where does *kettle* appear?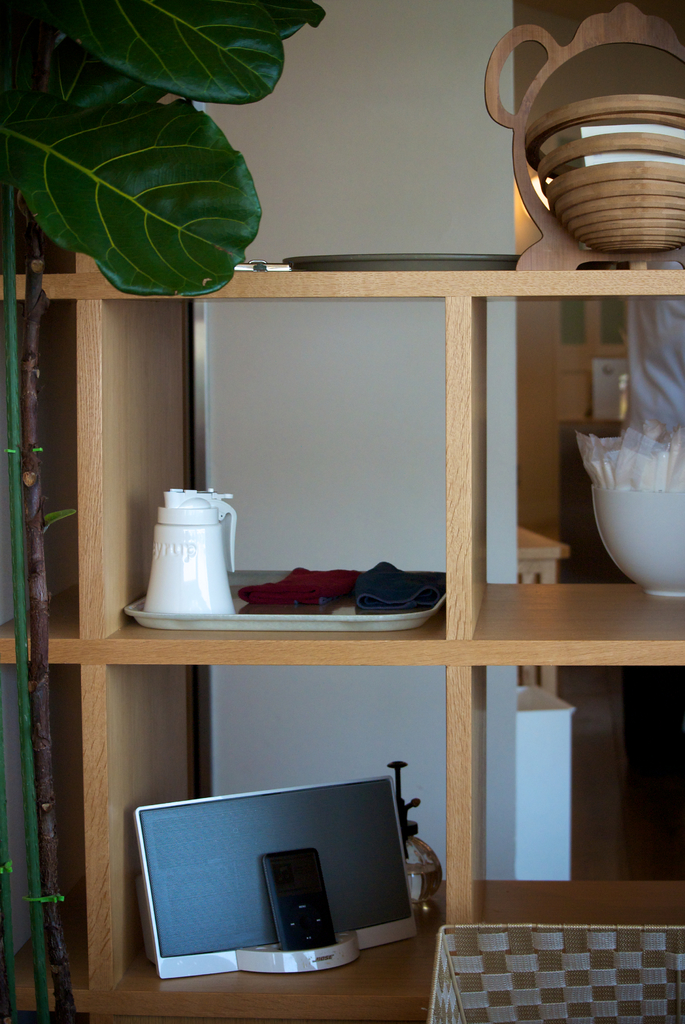
Appears at (141, 489, 234, 619).
